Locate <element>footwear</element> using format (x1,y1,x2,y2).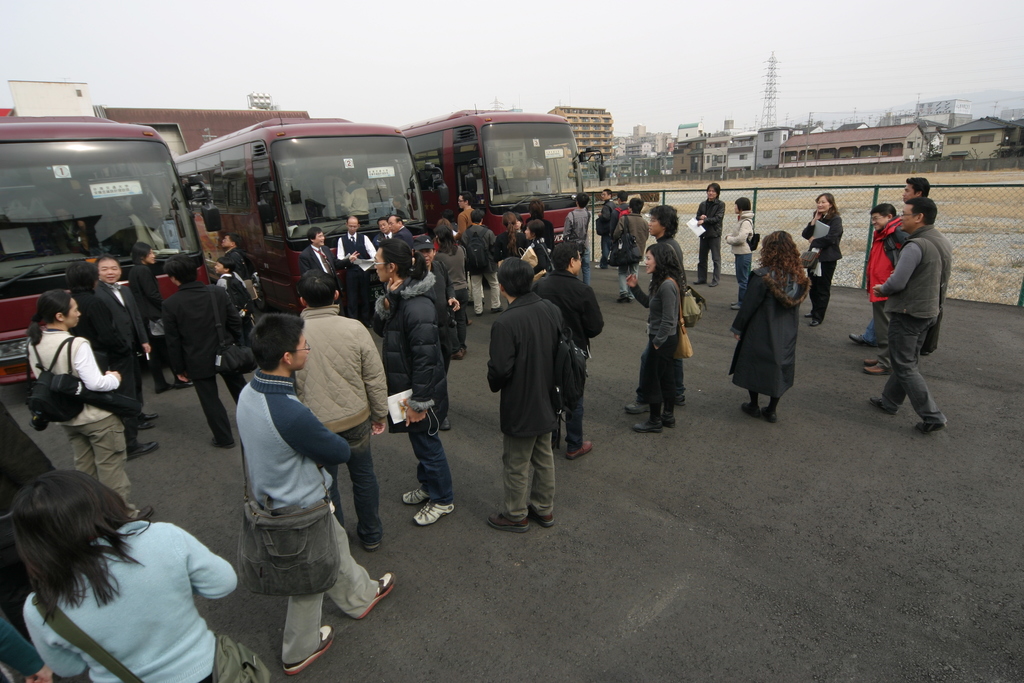
(661,415,676,427).
